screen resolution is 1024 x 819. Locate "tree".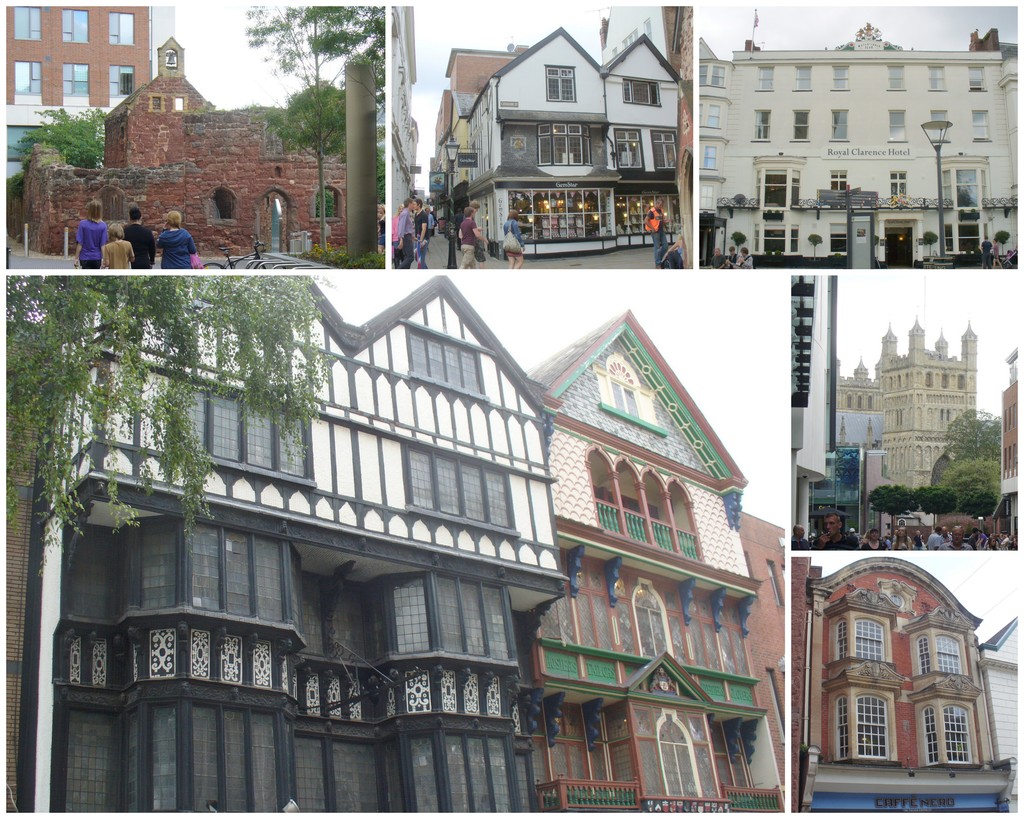
bbox=(952, 445, 1002, 515).
